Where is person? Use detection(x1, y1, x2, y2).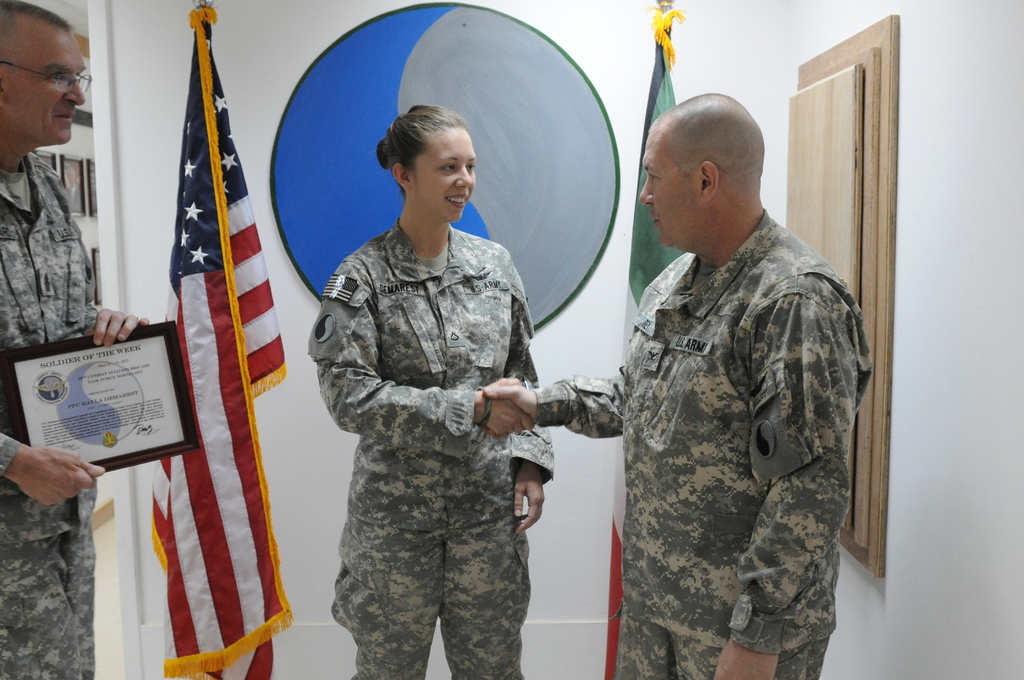
detection(310, 105, 555, 679).
